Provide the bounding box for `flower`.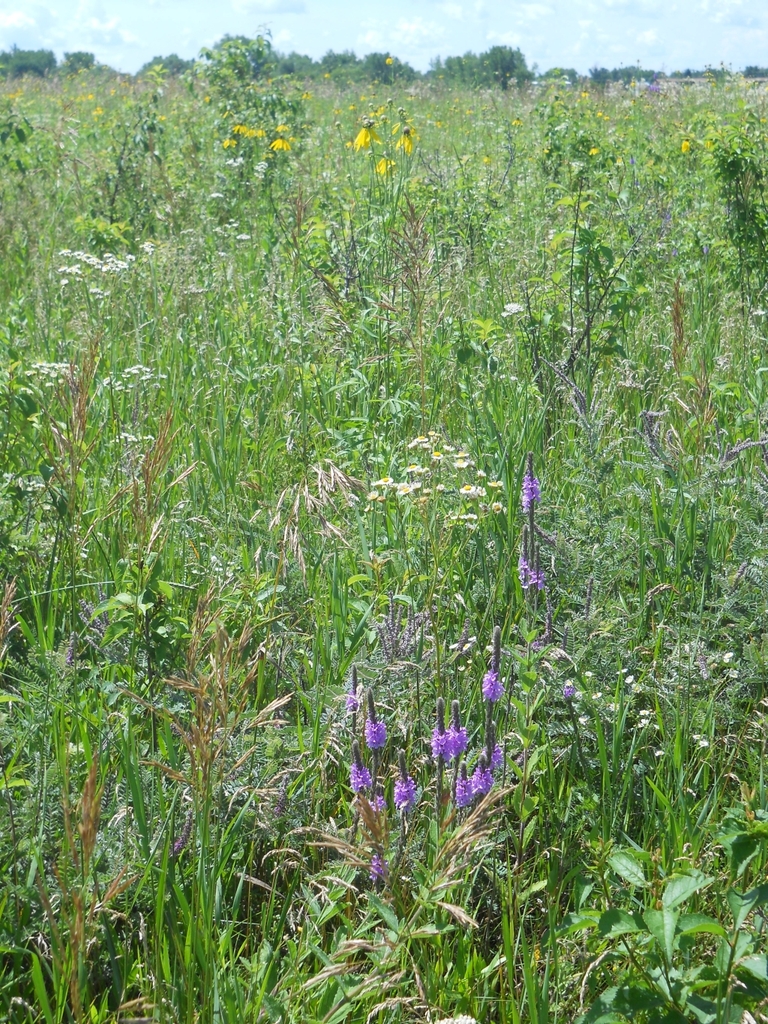
x1=479, y1=667, x2=507, y2=709.
